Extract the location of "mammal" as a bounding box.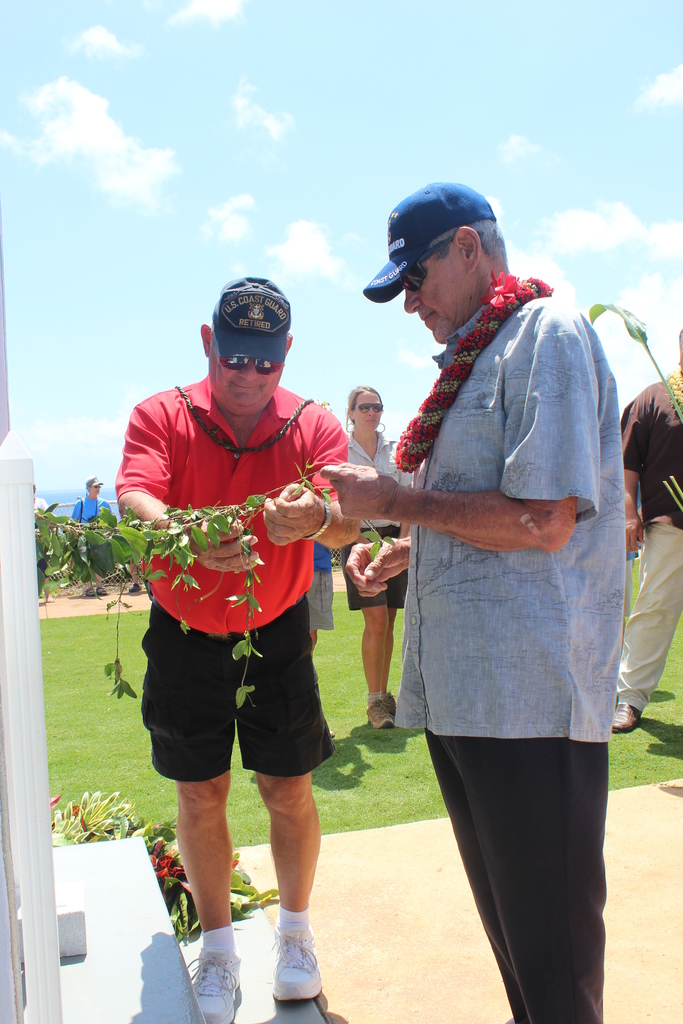
{"x1": 611, "y1": 323, "x2": 682, "y2": 732}.
